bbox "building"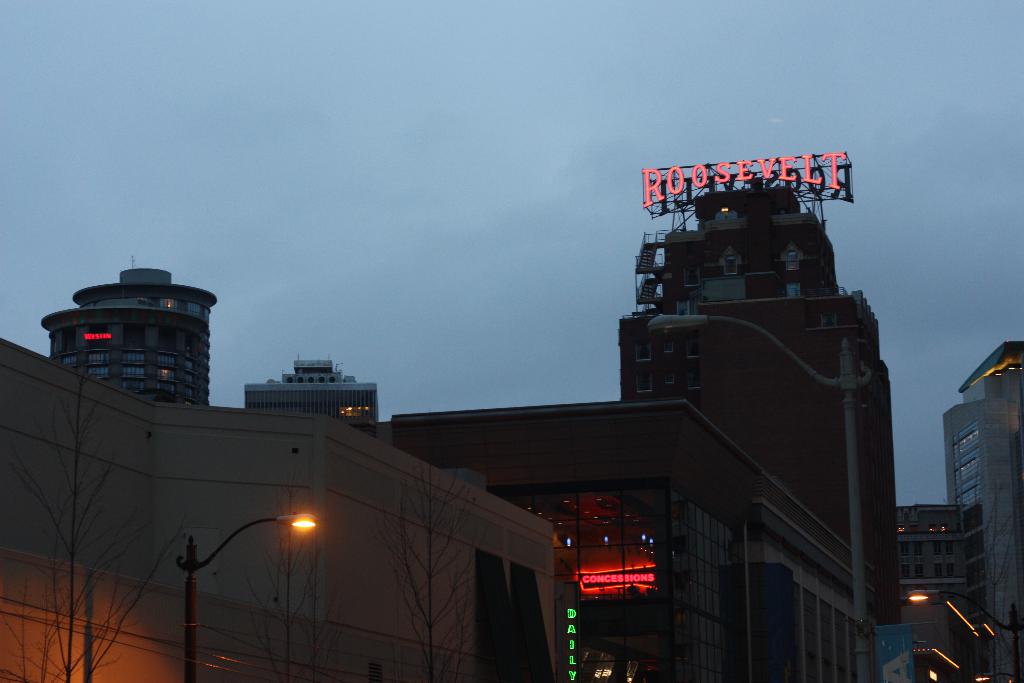
l=387, t=152, r=900, b=682
